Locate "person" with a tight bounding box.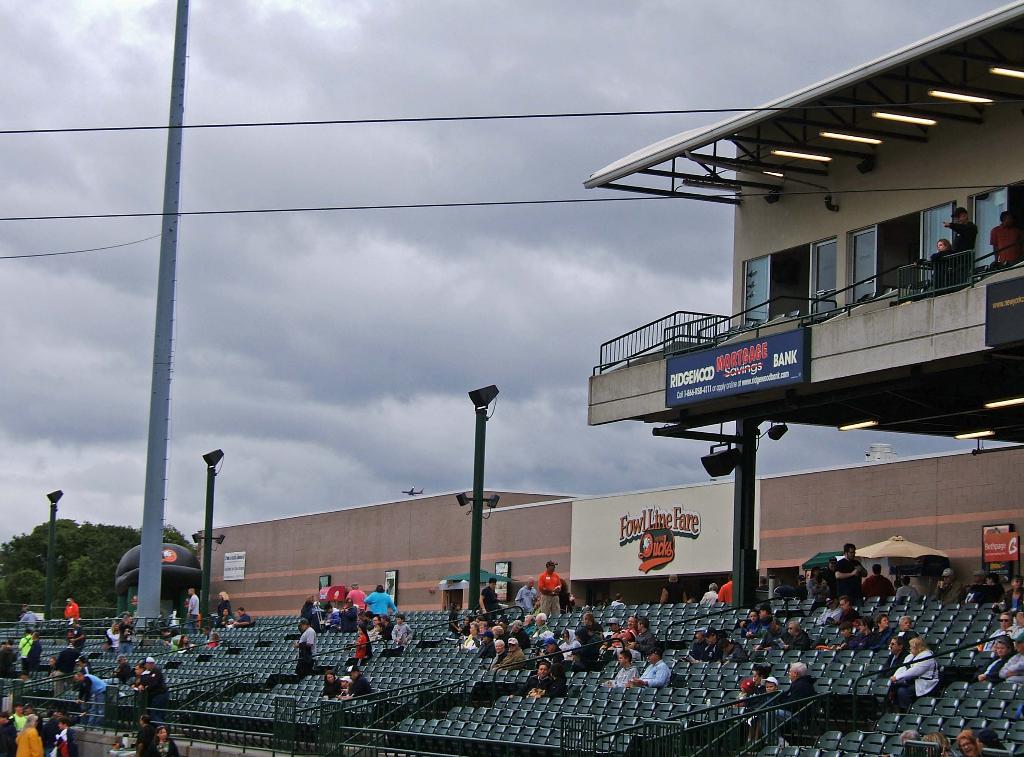
[374,605,388,637].
